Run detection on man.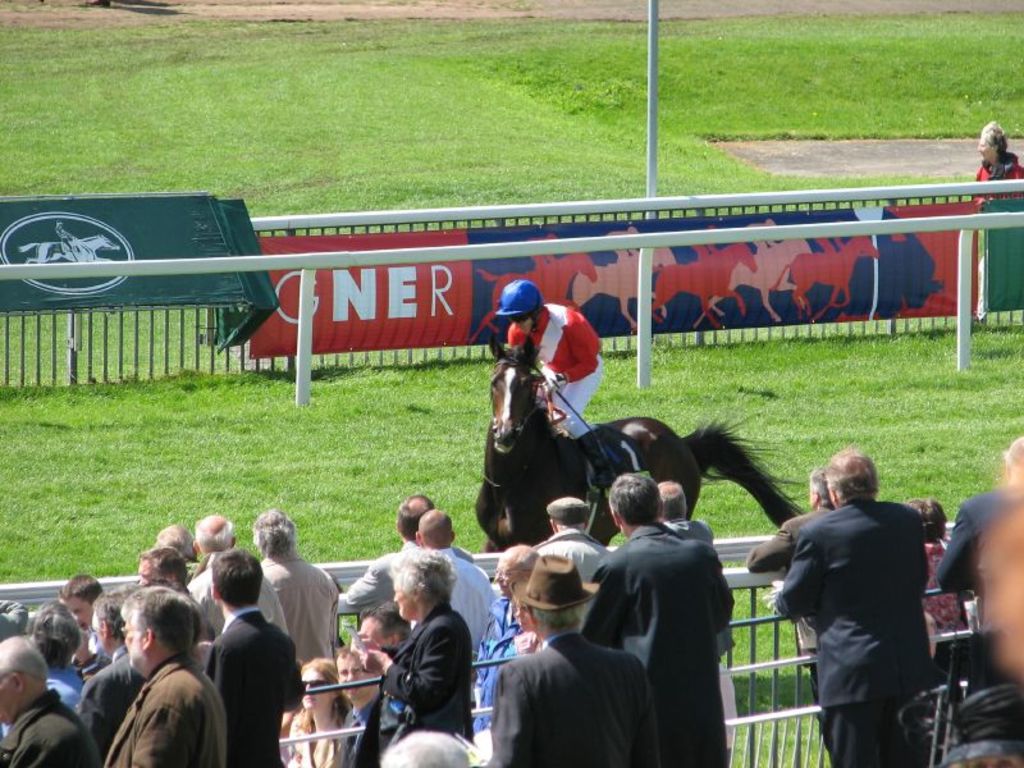
Result: 152,520,202,573.
